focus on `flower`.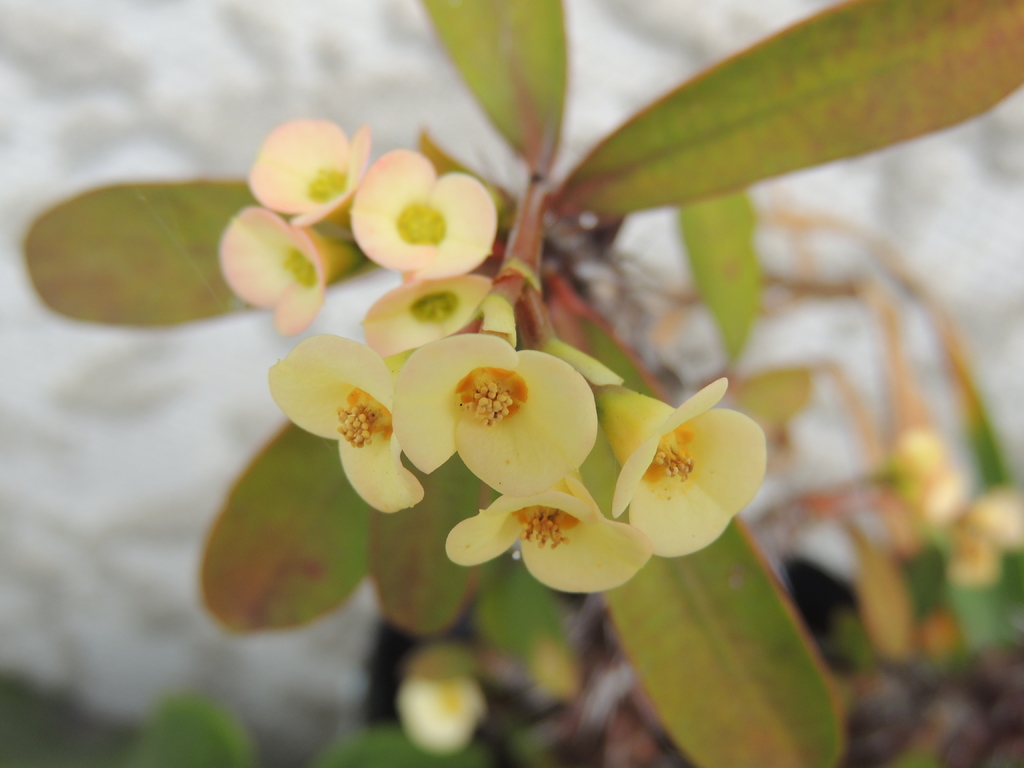
Focused at {"x1": 267, "y1": 330, "x2": 408, "y2": 489}.
